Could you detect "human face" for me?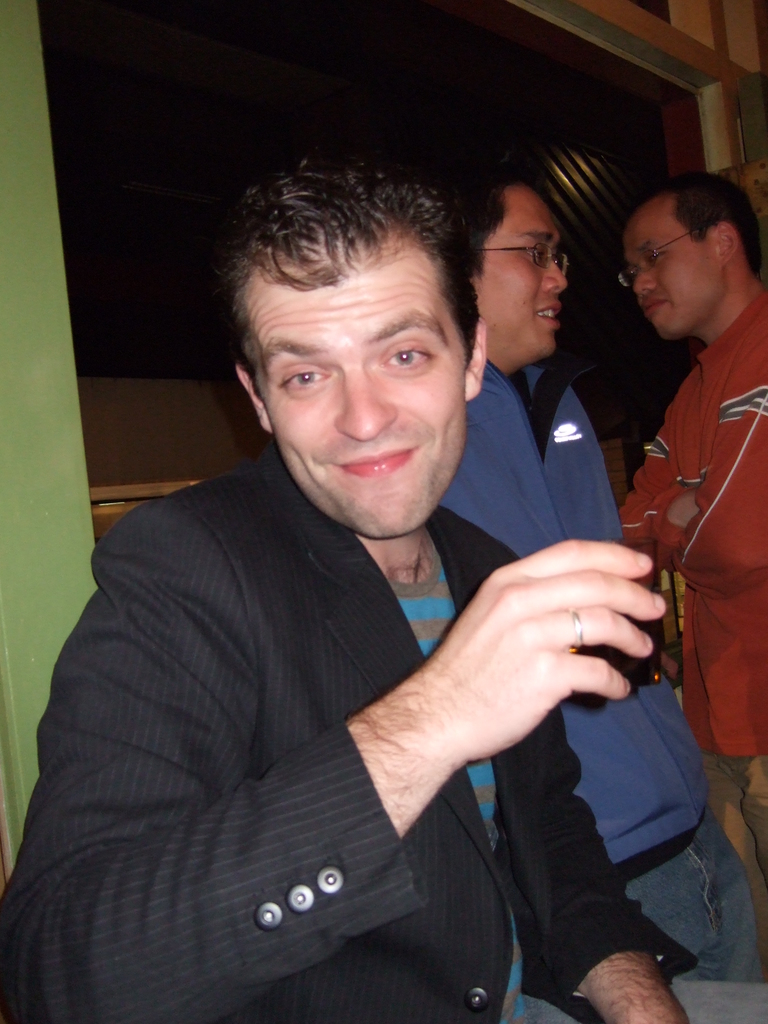
Detection result: l=246, t=225, r=468, b=538.
